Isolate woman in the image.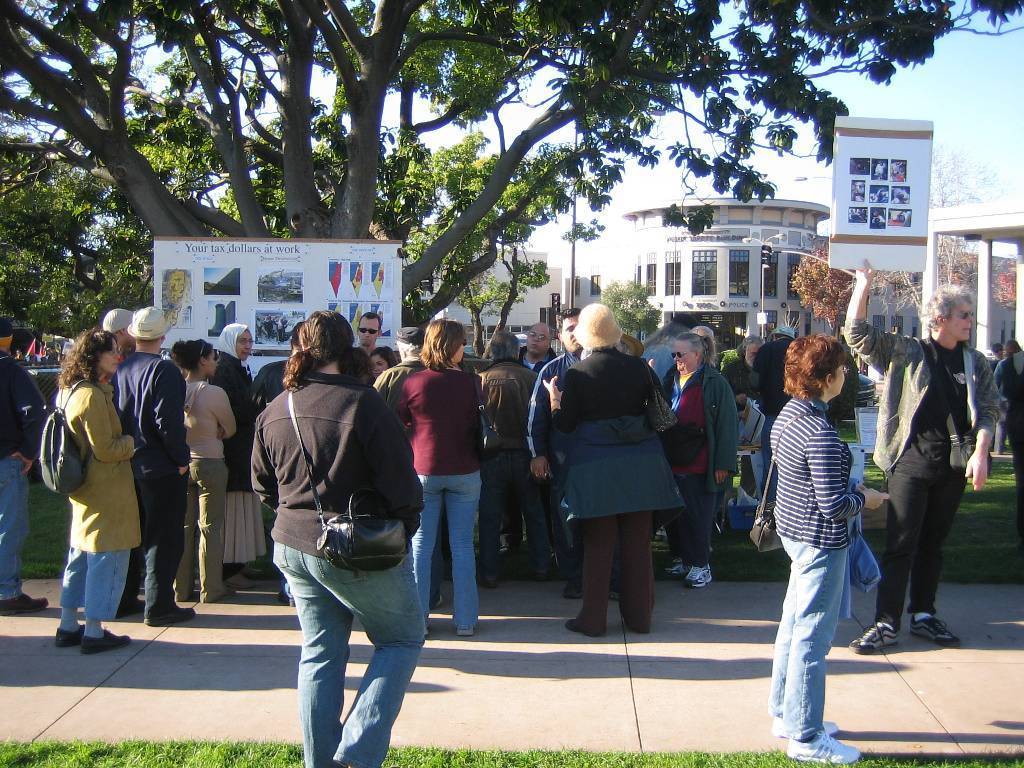
Isolated region: (x1=209, y1=323, x2=271, y2=584).
